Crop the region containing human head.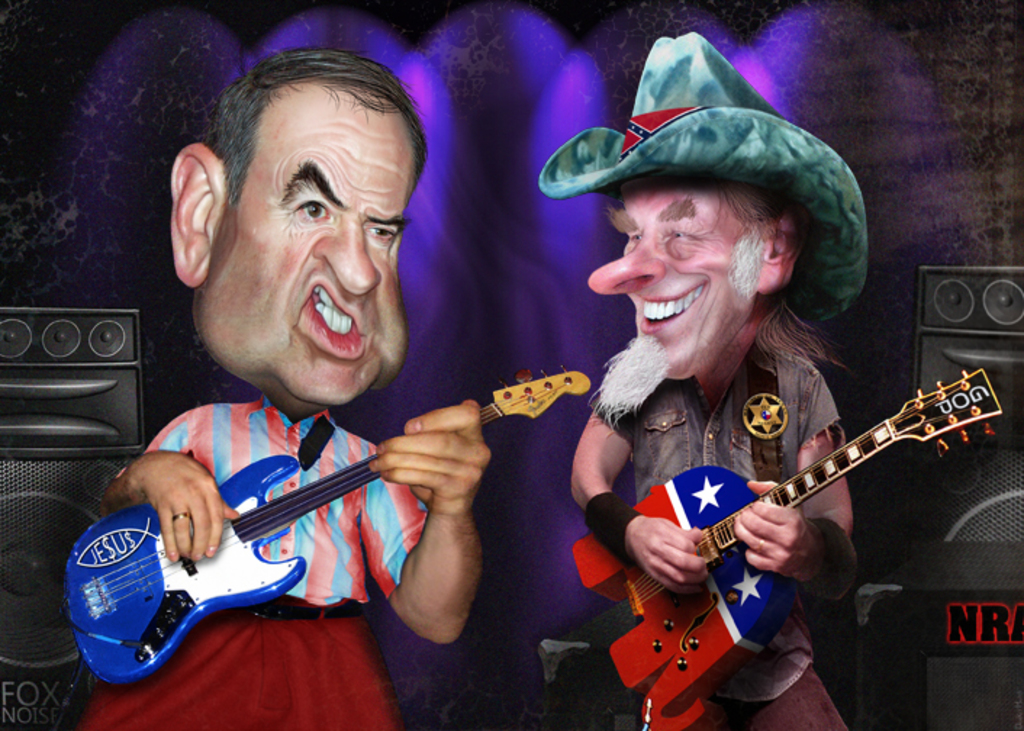
Crop region: {"left": 186, "top": 35, "right": 431, "bottom": 381}.
